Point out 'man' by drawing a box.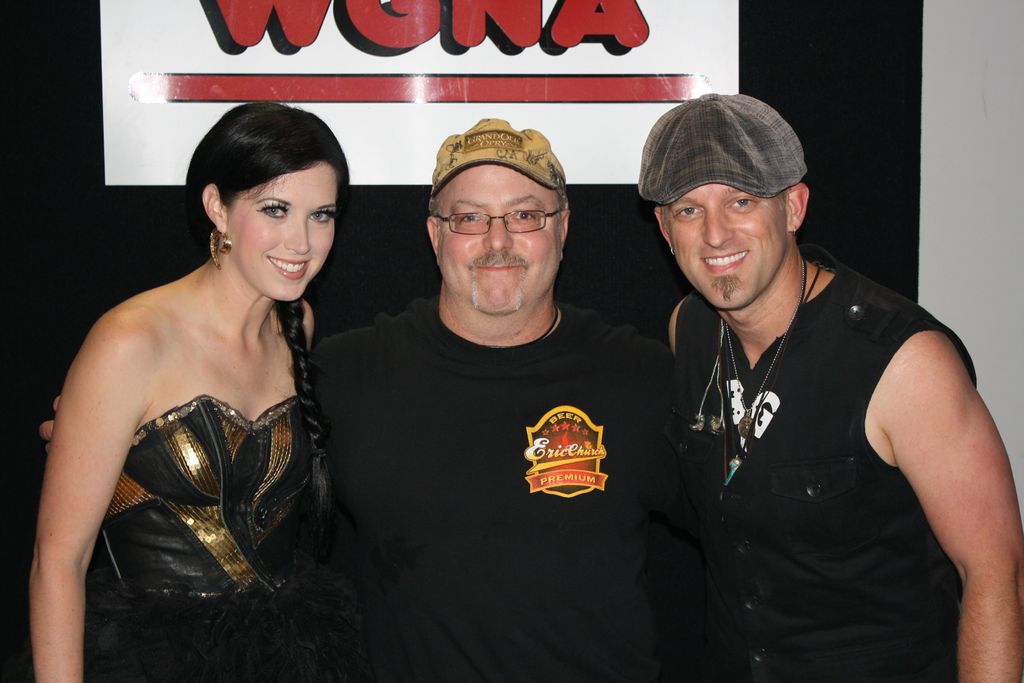
<bbox>42, 118, 681, 682</bbox>.
